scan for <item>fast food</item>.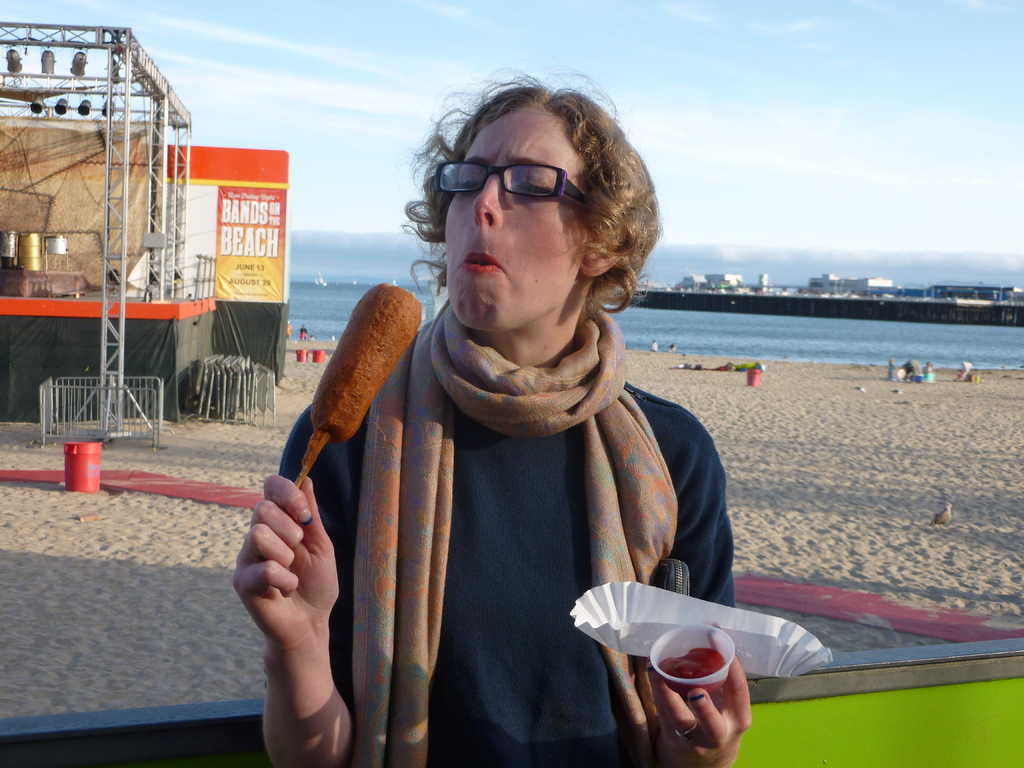
Scan result: crop(308, 279, 426, 438).
